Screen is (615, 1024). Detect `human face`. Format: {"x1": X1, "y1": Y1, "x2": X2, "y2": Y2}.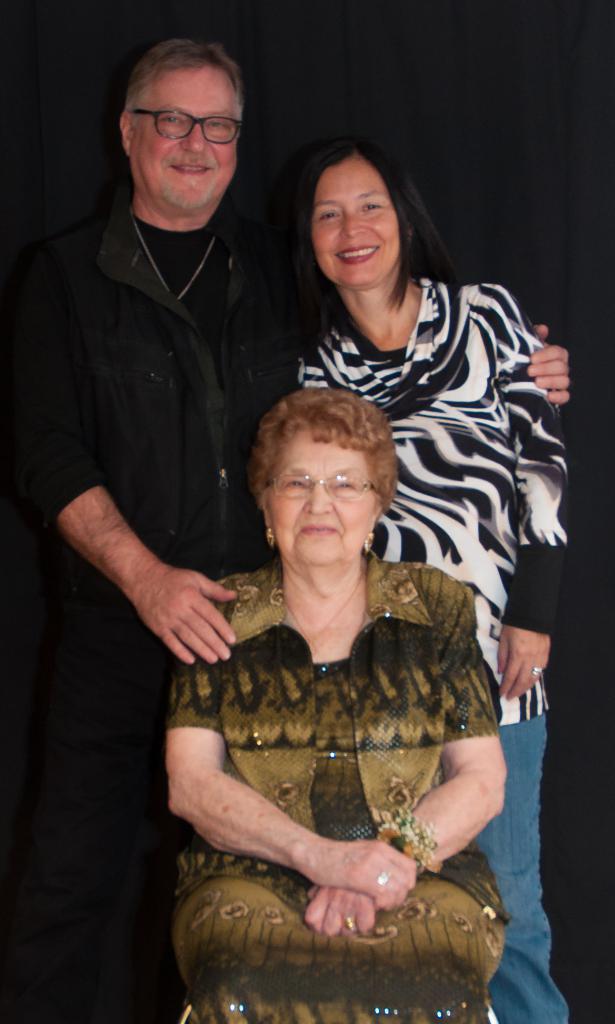
{"x1": 270, "y1": 428, "x2": 377, "y2": 562}.
